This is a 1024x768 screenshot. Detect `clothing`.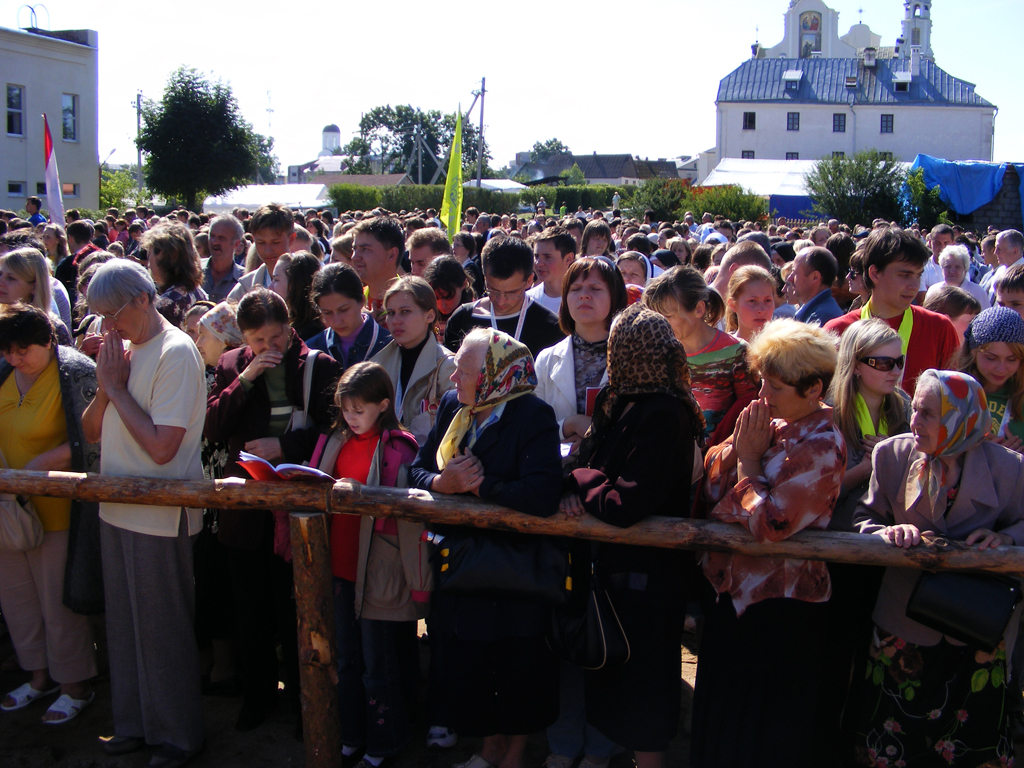
<region>0, 333, 128, 698</region>.
